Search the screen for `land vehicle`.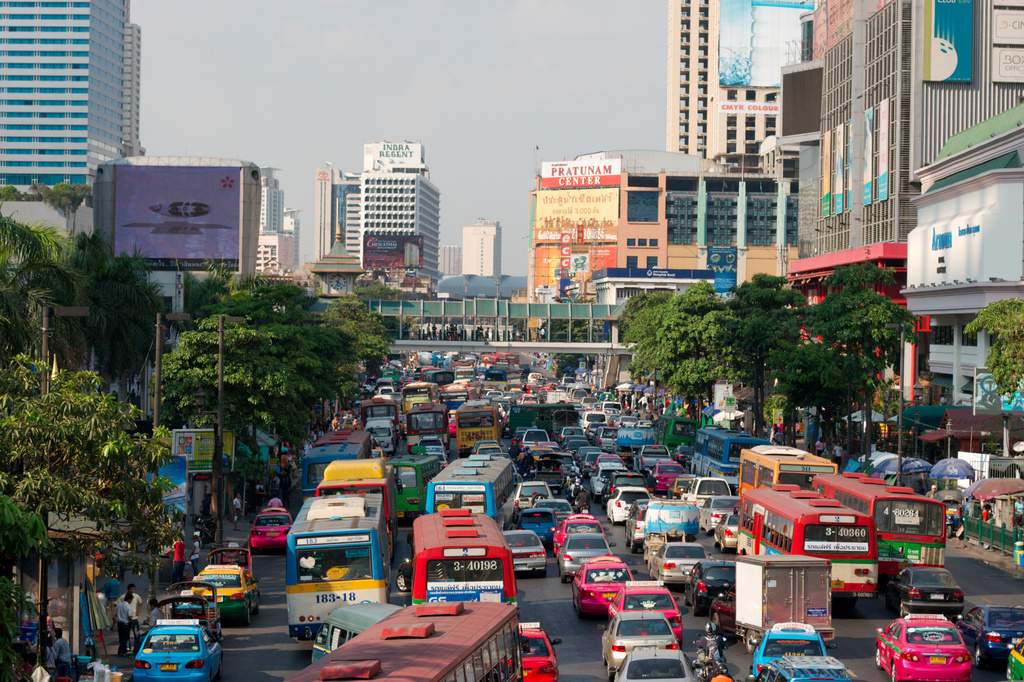
Found at 572, 558, 632, 612.
